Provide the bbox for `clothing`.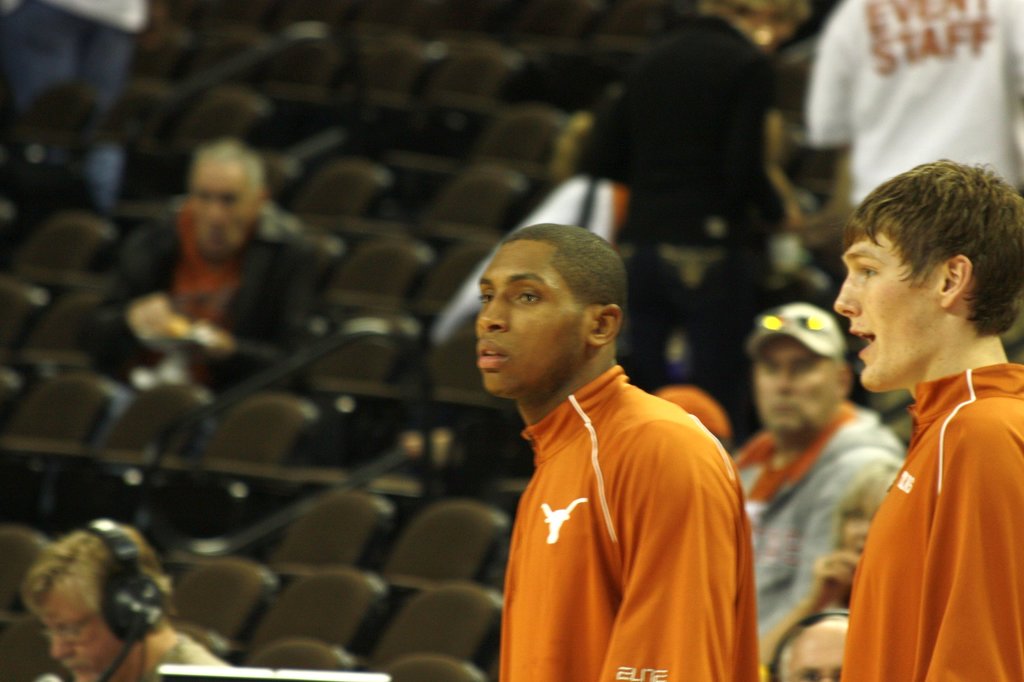
(804, 0, 1023, 212).
